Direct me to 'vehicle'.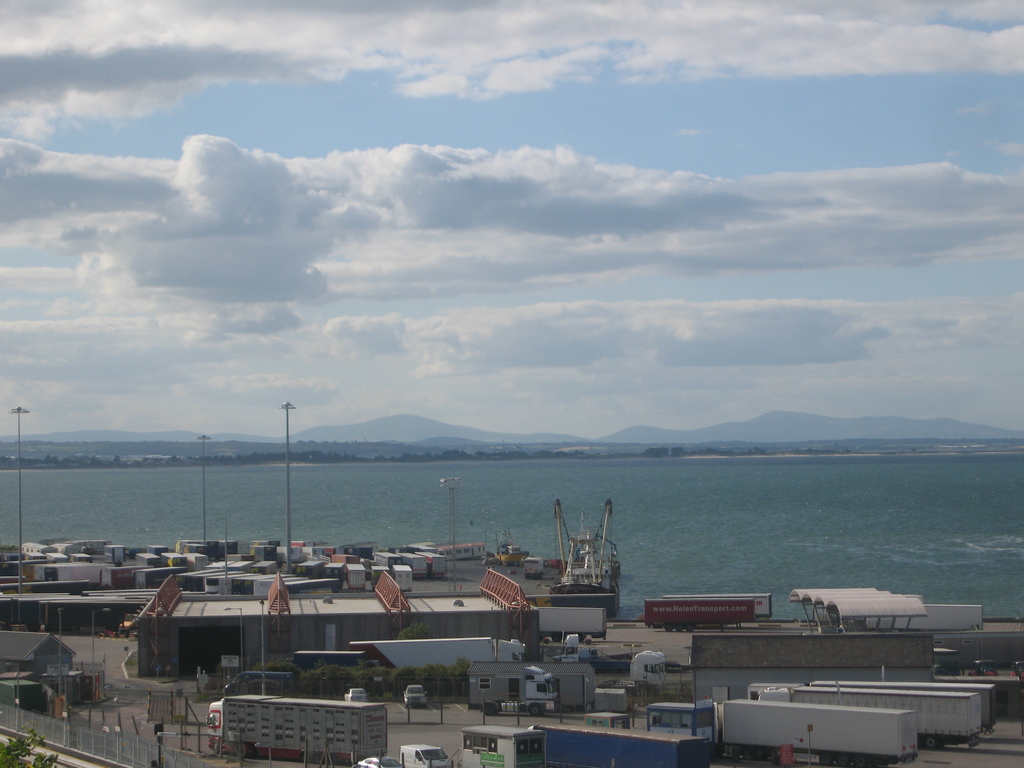
Direction: 558:494:631:606.
